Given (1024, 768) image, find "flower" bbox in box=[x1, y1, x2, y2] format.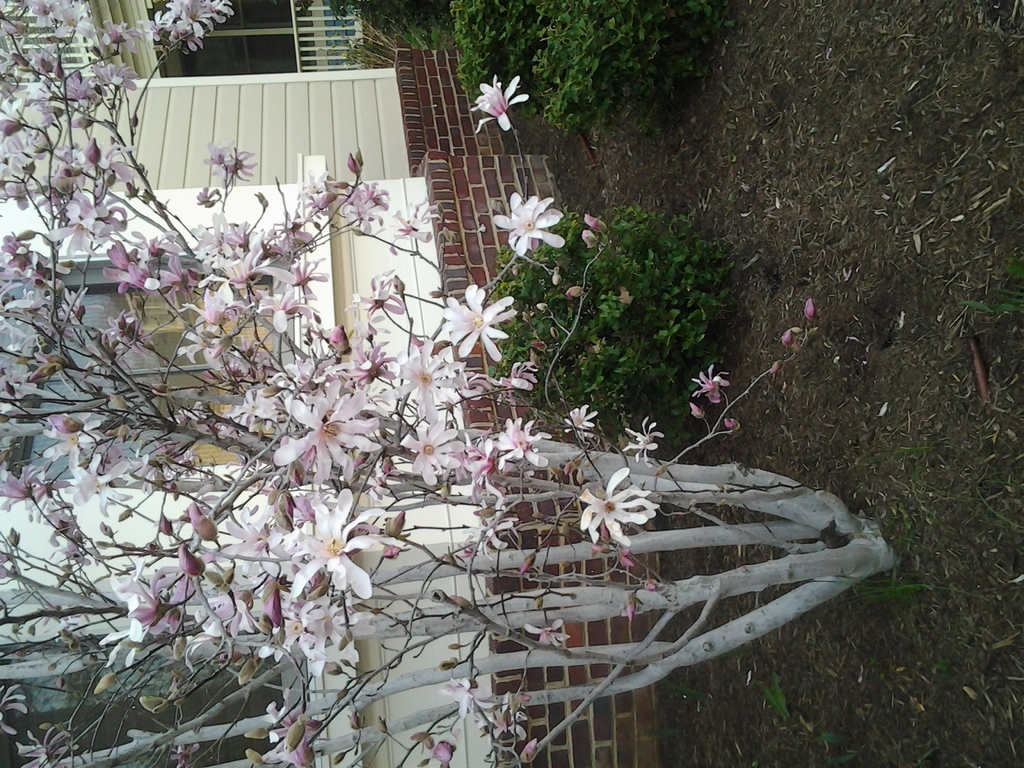
box=[572, 286, 583, 300].
